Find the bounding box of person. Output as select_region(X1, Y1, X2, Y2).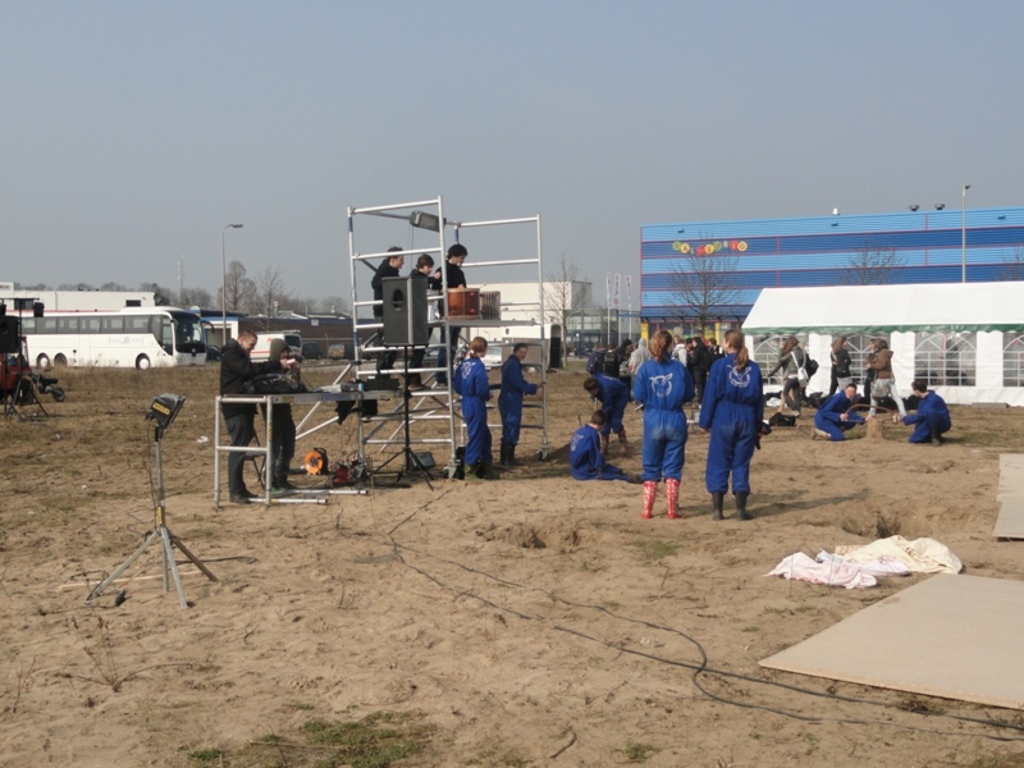
select_region(630, 330, 694, 516).
